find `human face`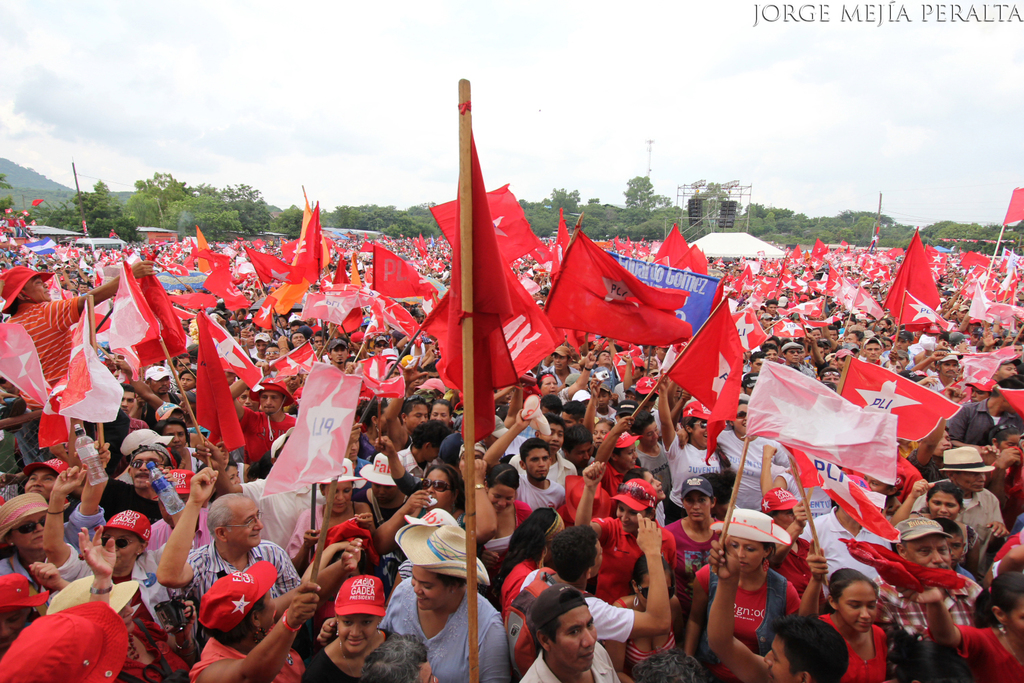
(838,577,878,630)
